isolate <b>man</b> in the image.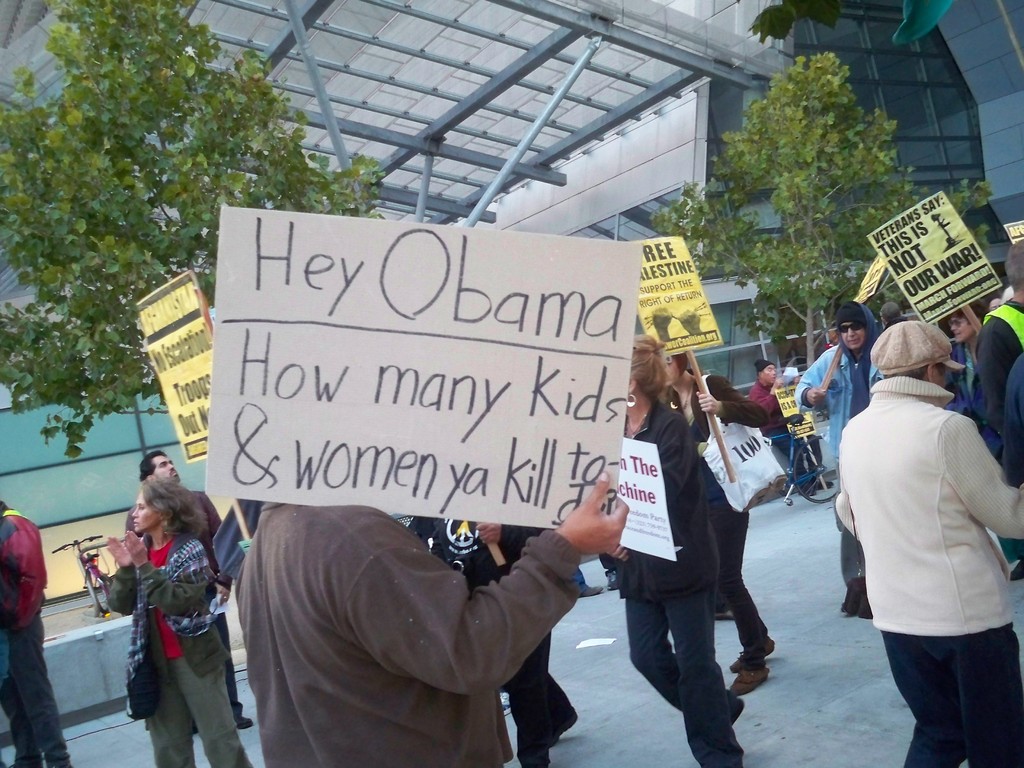
Isolated region: 977/230/1023/565.
